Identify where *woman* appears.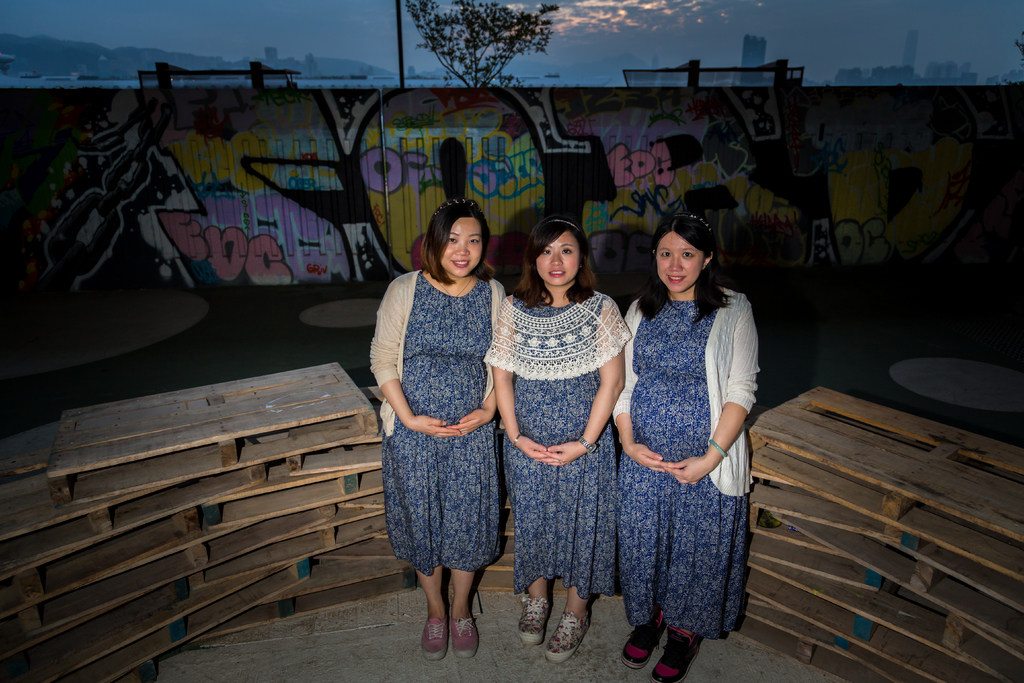
Appears at <bbox>483, 215, 633, 662</bbox>.
